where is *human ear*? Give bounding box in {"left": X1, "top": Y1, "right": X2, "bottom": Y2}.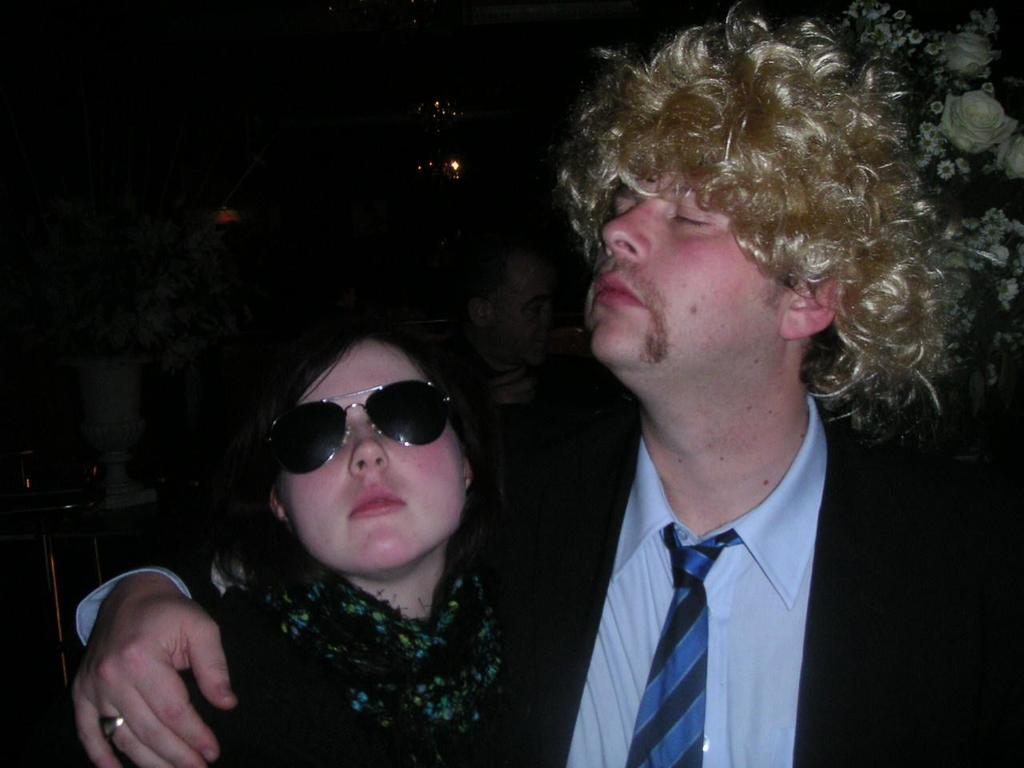
{"left": 269, "top": 486, "right": 286, "bottom": 521}.
